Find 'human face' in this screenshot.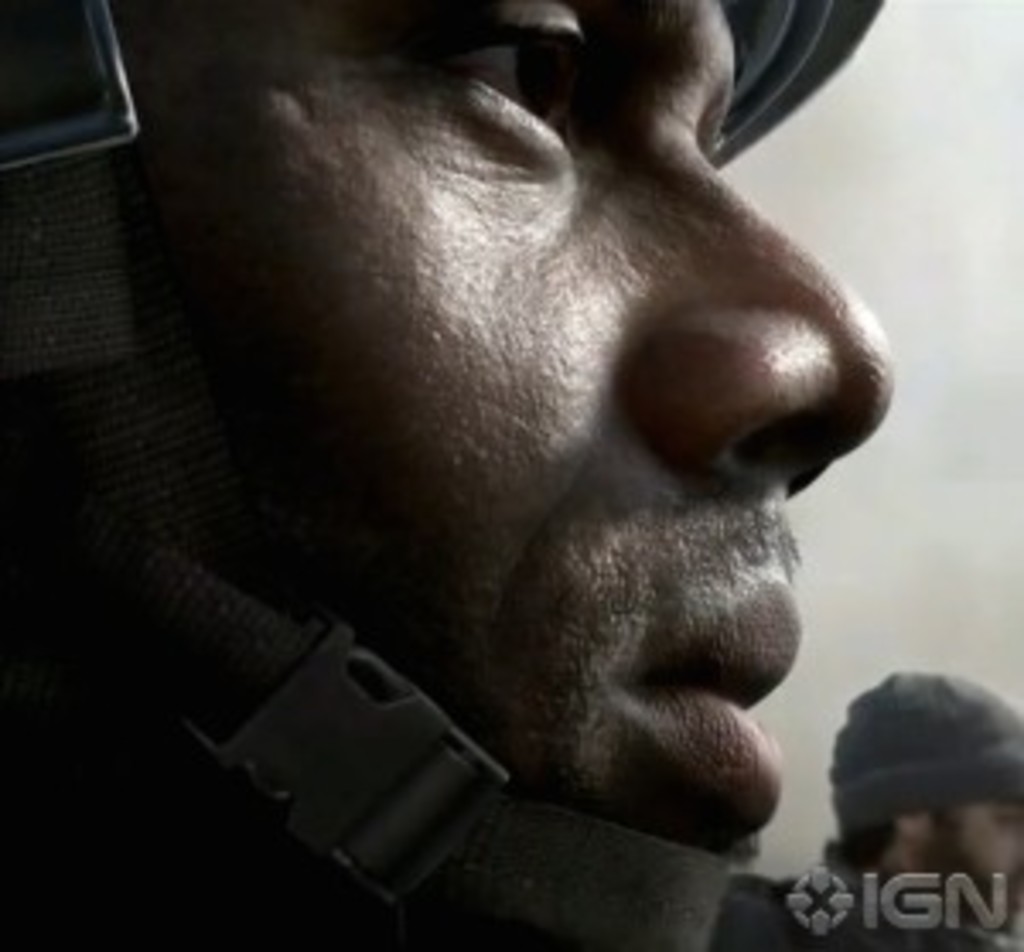
The bounding box for 'human face' is <bbox>915, 802, 1021, 935</bbox>.
